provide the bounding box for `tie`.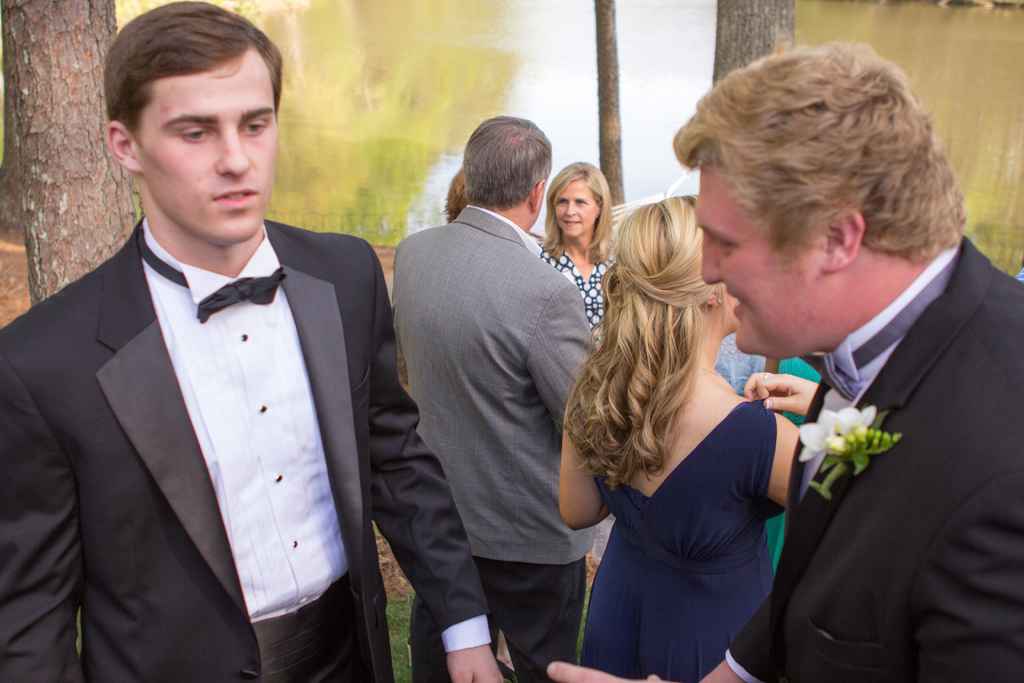
box=[140, 220, 287, 325].
